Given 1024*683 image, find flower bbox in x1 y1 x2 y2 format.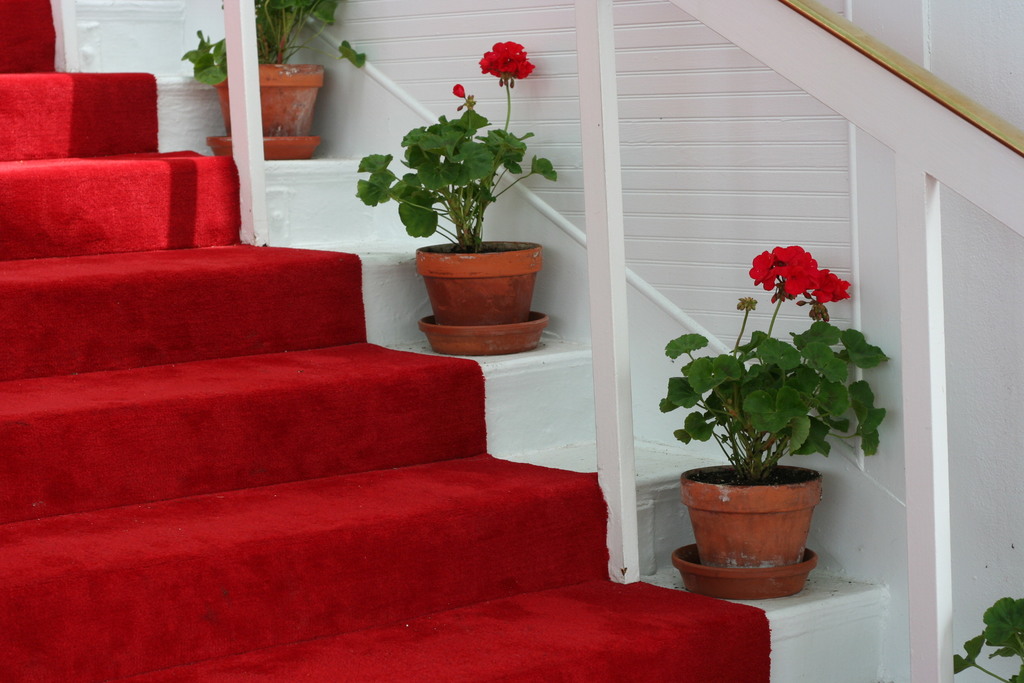
748 247 819 292.
